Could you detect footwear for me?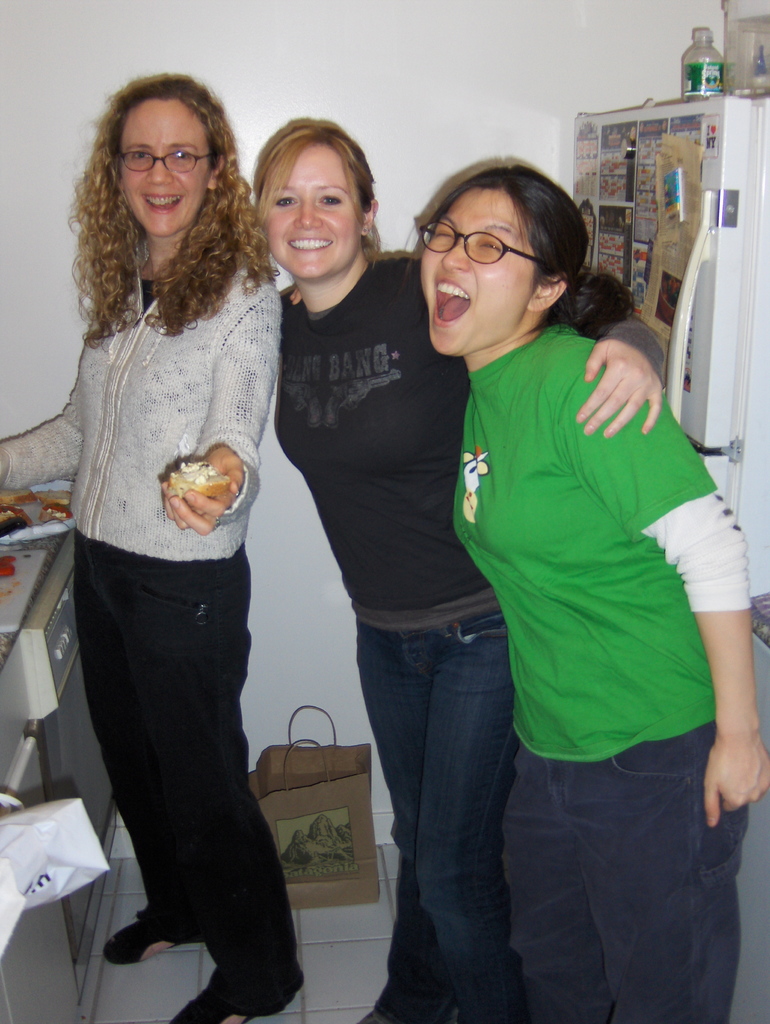
Detection result: bbox(164, 979, 259, 1023).
